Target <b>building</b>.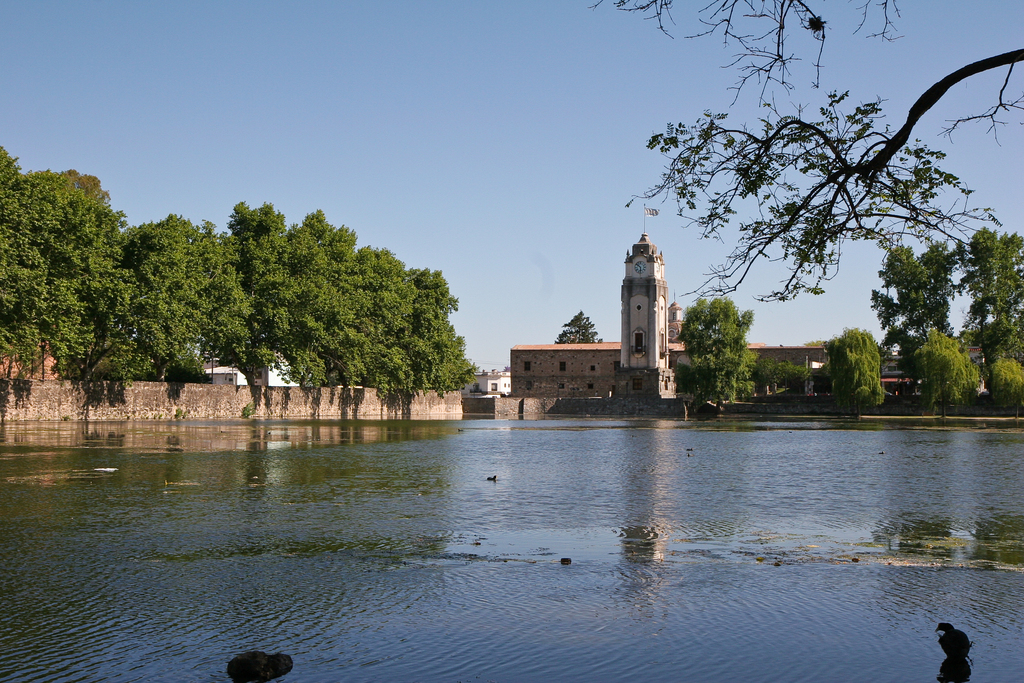
Target region: BBox(454, 372, 511, 400).
